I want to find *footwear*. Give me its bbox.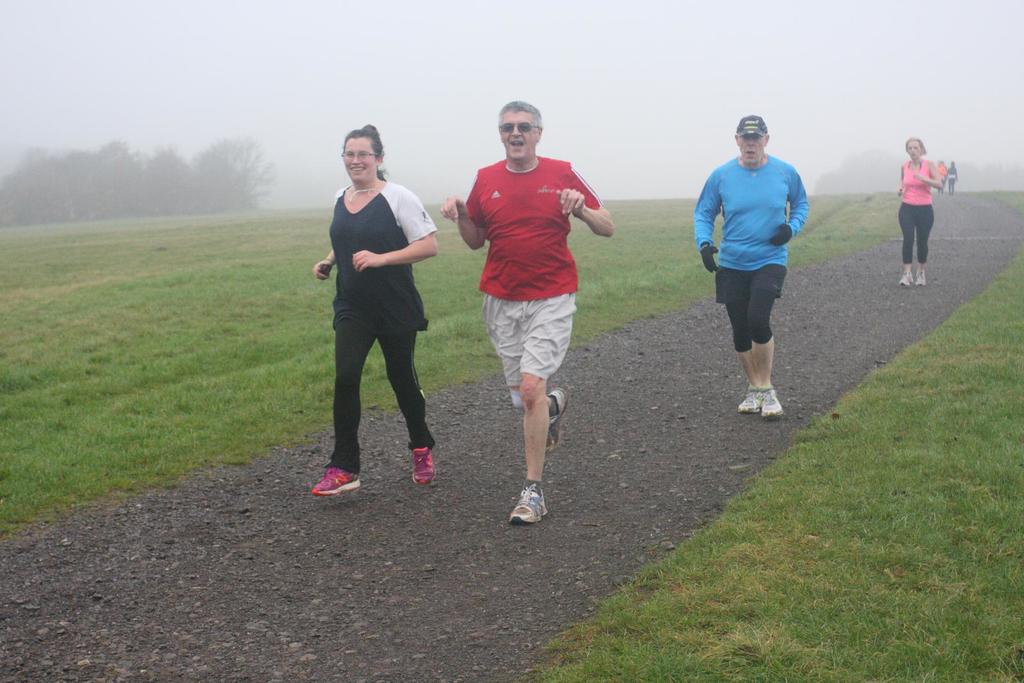
bbox=[916, 269, 925, 286].
